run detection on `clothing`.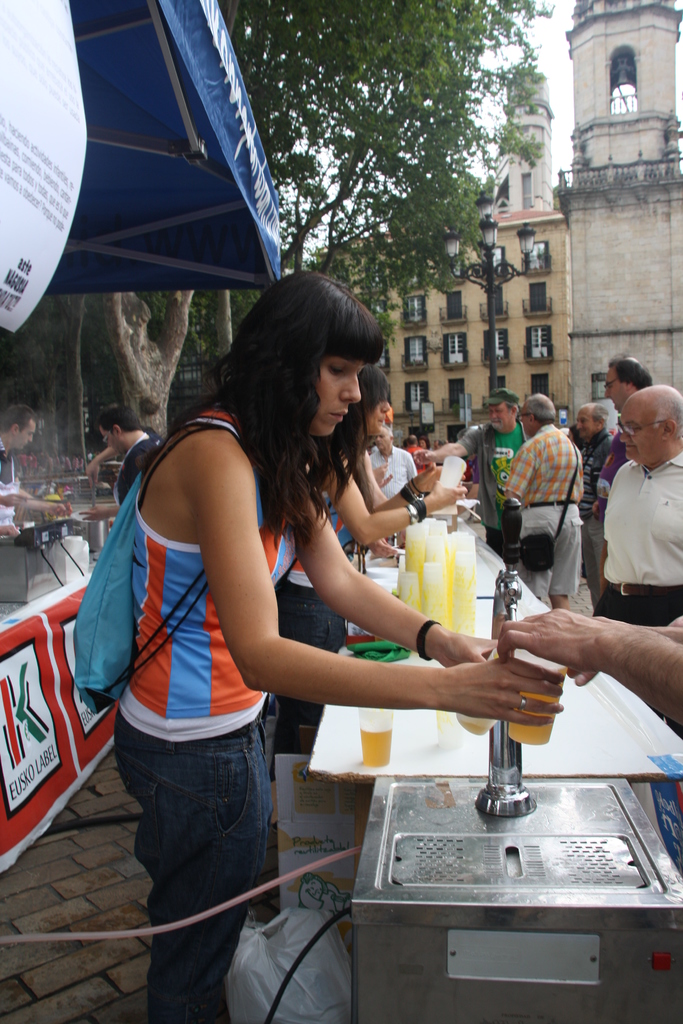
Result: bbox(92, 319, 343, 944).
